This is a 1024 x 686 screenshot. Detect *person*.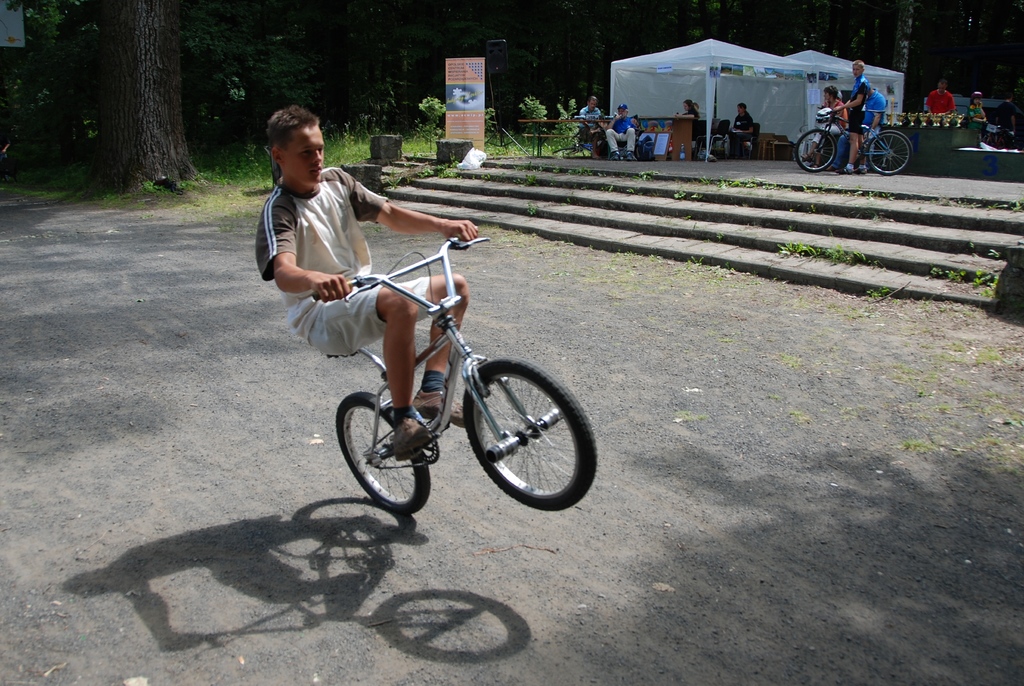
679,97,703,147.
